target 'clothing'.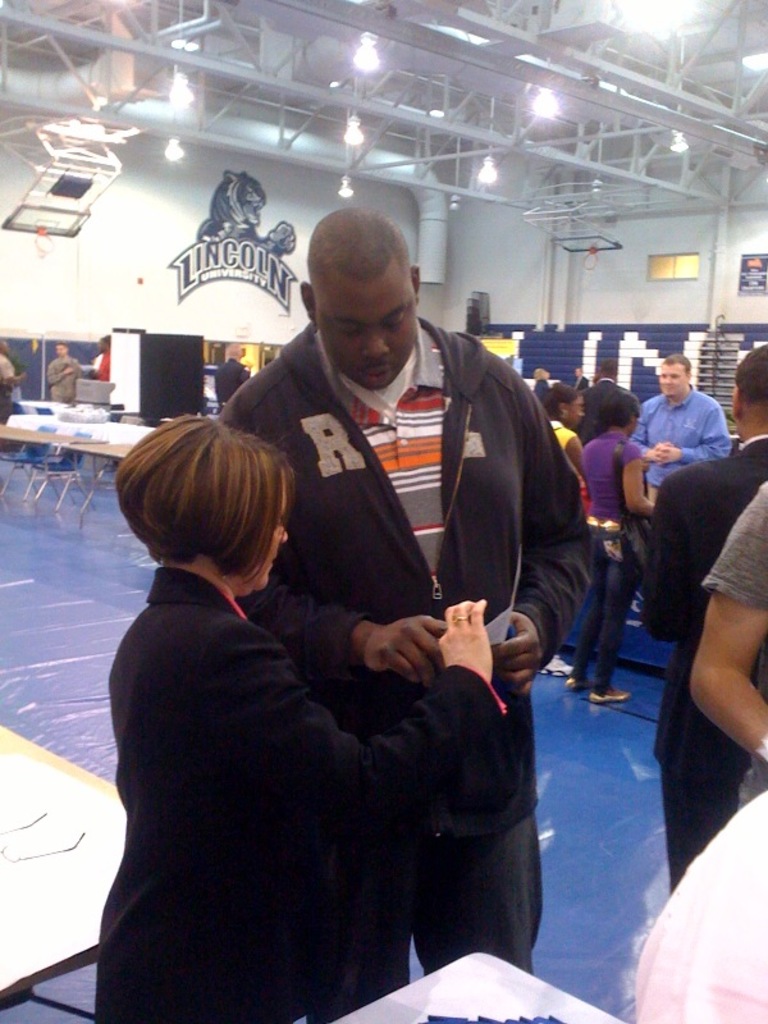
Target region: detection(77, 536, 461, 1023).
